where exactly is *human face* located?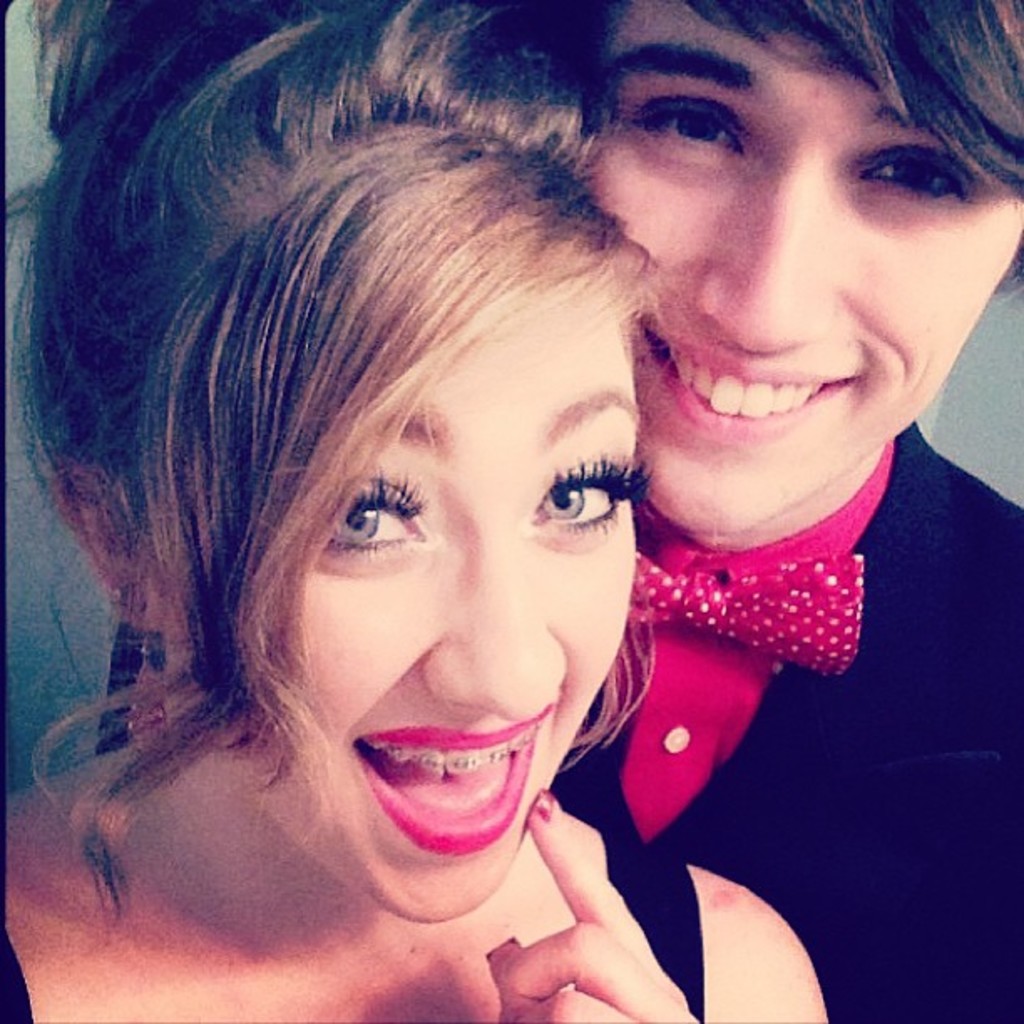
Its bounding box is (584, 0, 1022, 552).
